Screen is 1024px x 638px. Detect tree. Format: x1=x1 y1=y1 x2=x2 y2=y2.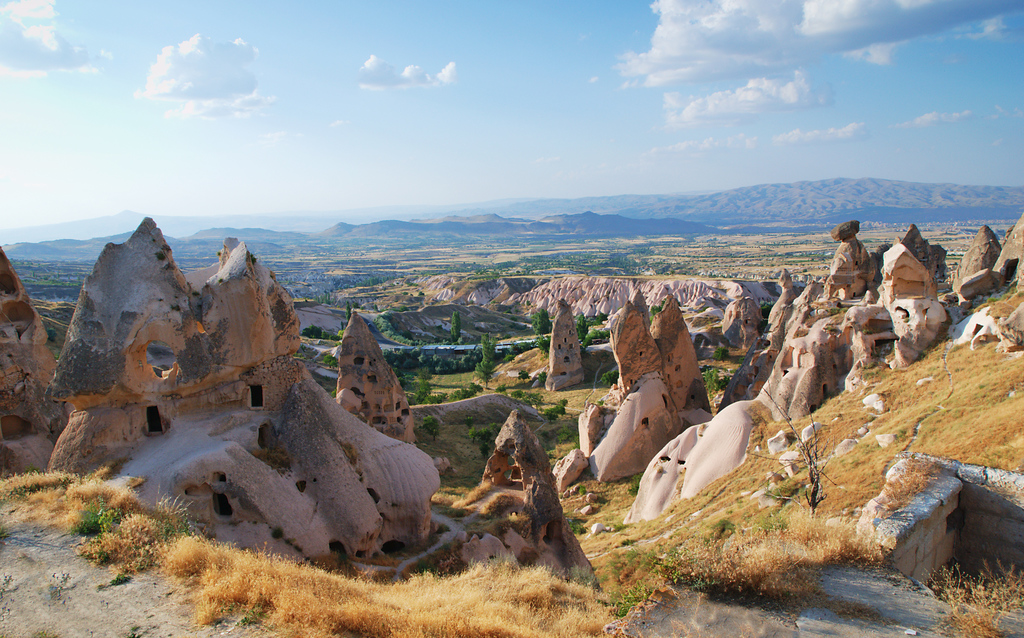
x1=529 y1=308 x2=552 y2=336.
